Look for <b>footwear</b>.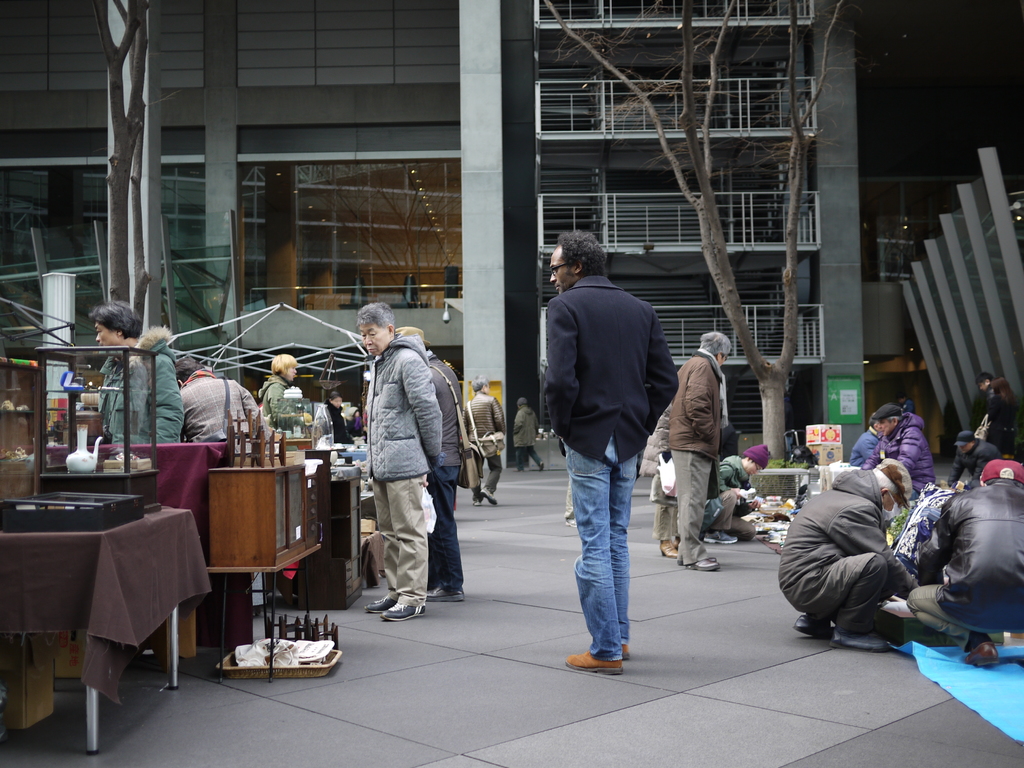
Found: <region>428, 585, 466, 601</region>.
